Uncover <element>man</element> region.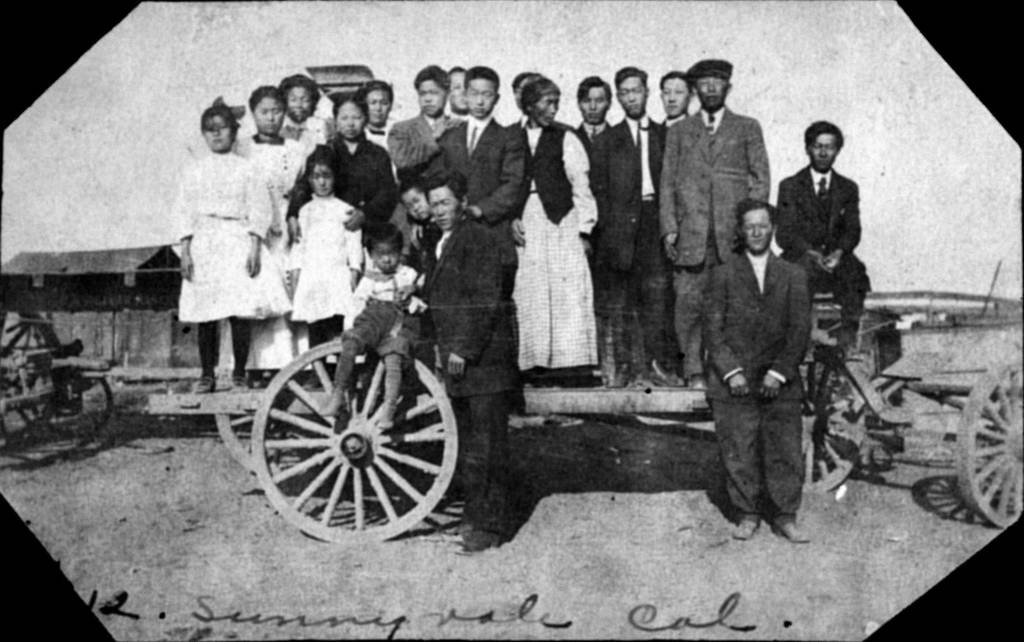
Uncovered: bbox(589, 65, 667, 392).
